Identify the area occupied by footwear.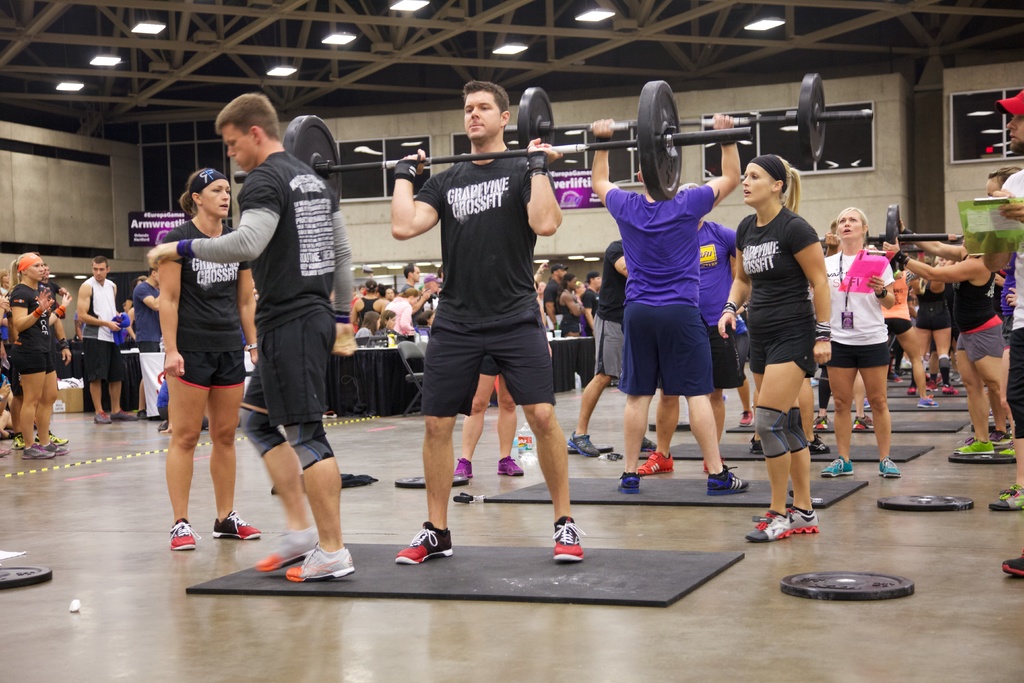
Area: {"x1": 97, "y1": 414, "x2": 111, "y2": 423}.
